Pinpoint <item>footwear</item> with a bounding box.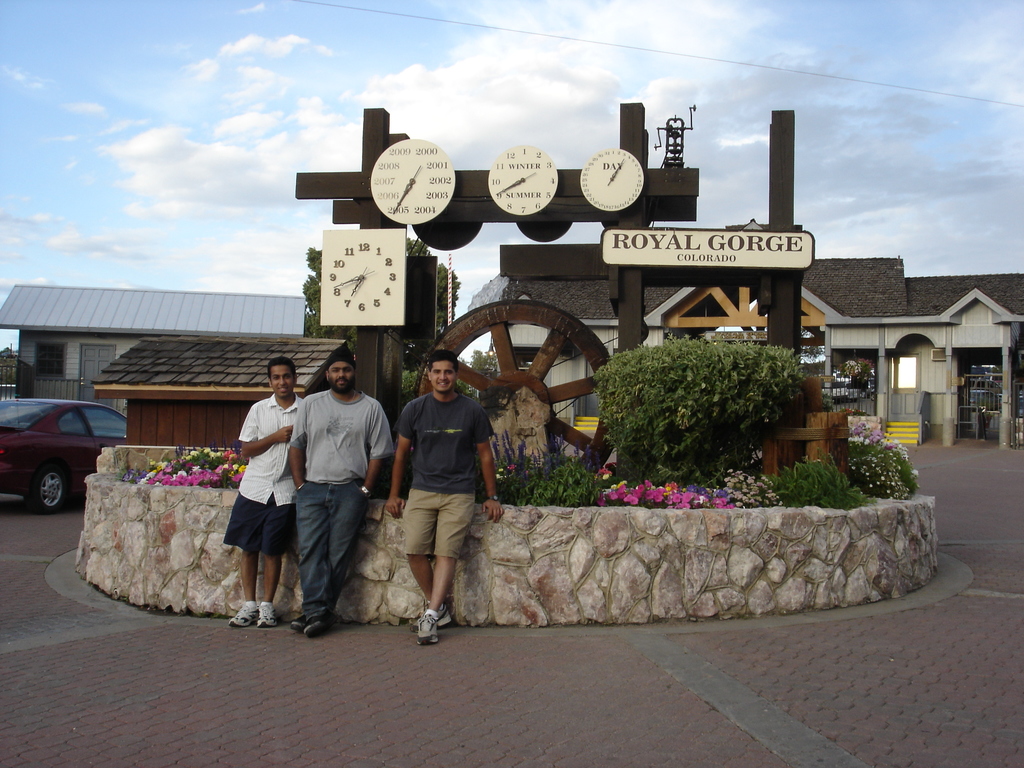
412 614 440 644.
